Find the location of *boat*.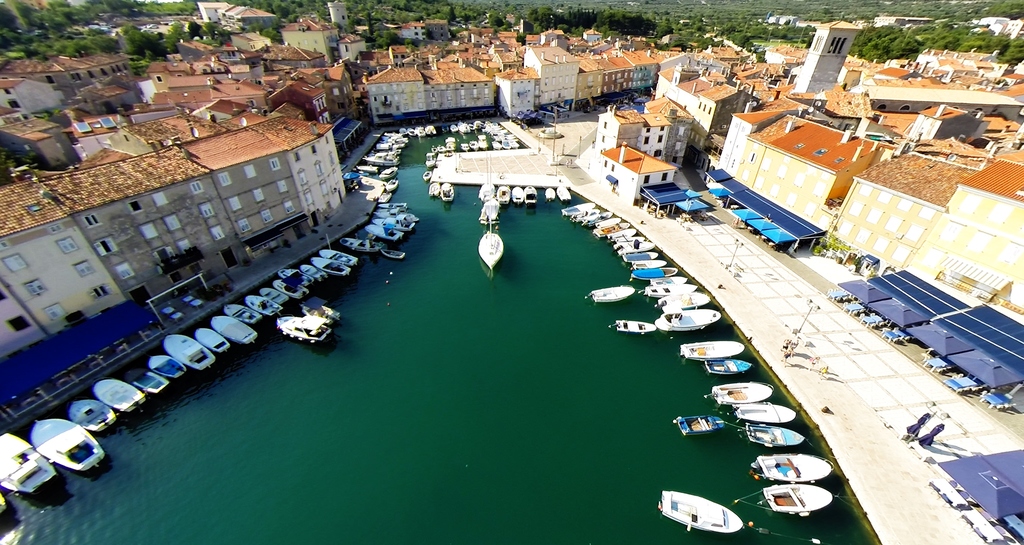
Location: (x1=637, y1=264, x2=679, y2=281).
